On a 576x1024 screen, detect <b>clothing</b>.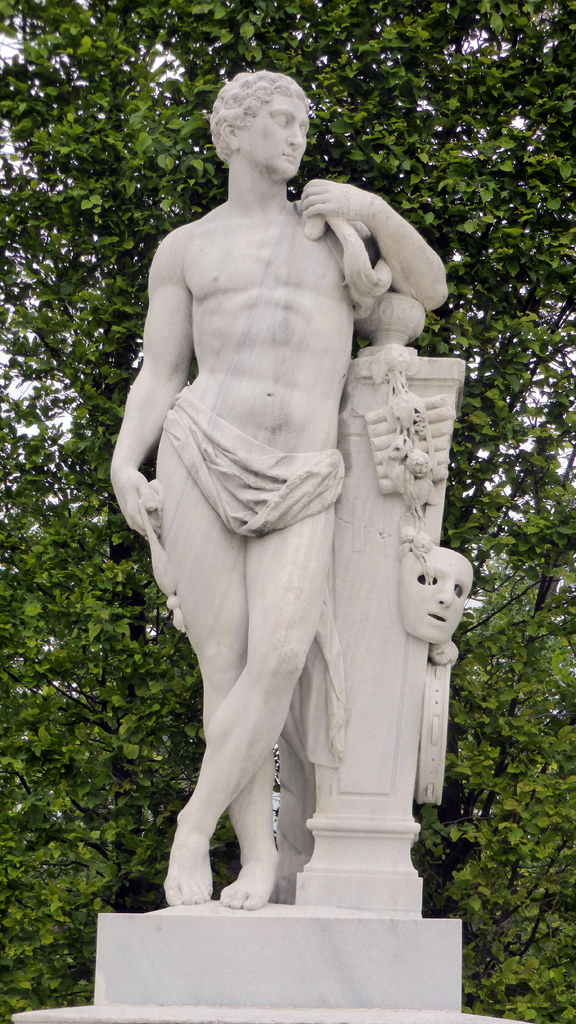
detection(150, 385, 349, 562).
